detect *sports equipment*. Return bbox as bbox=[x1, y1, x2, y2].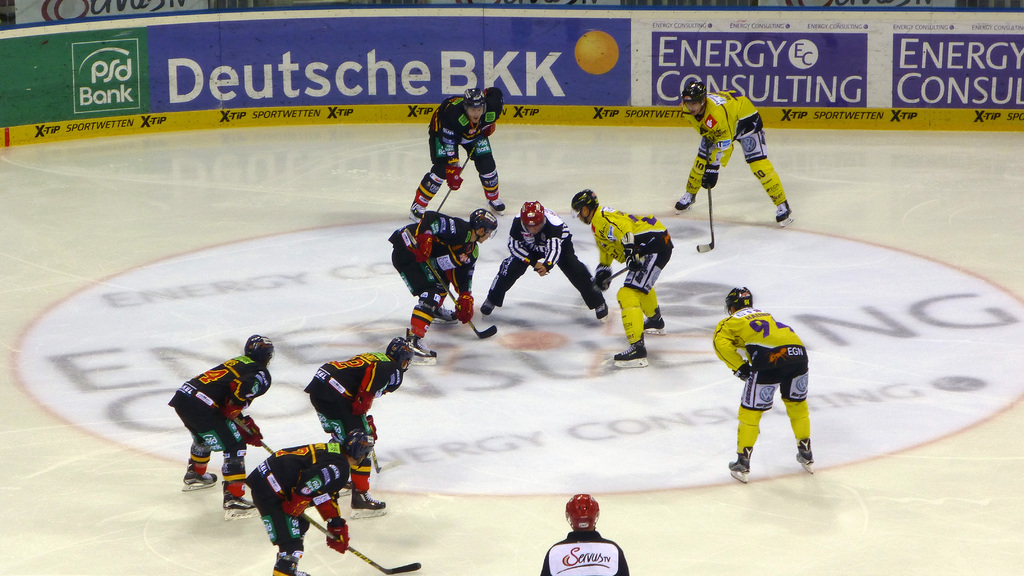
bbox=[621, 245, 646, 276].
